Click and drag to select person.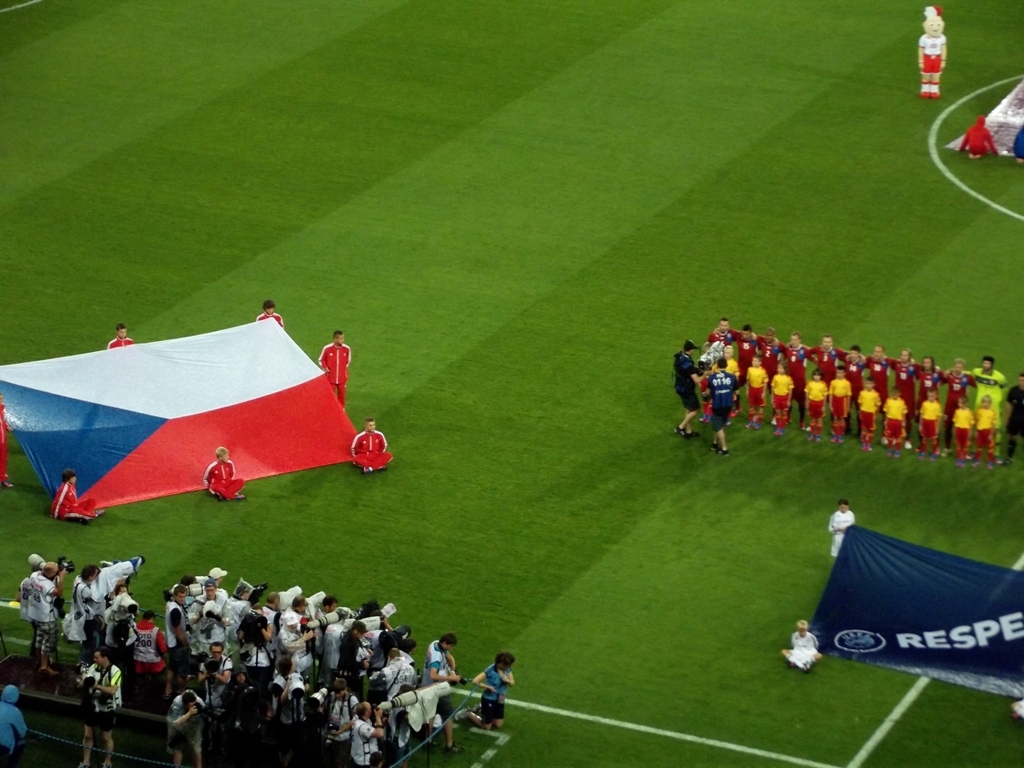
Selection: region(99, 579, 139, 649).
